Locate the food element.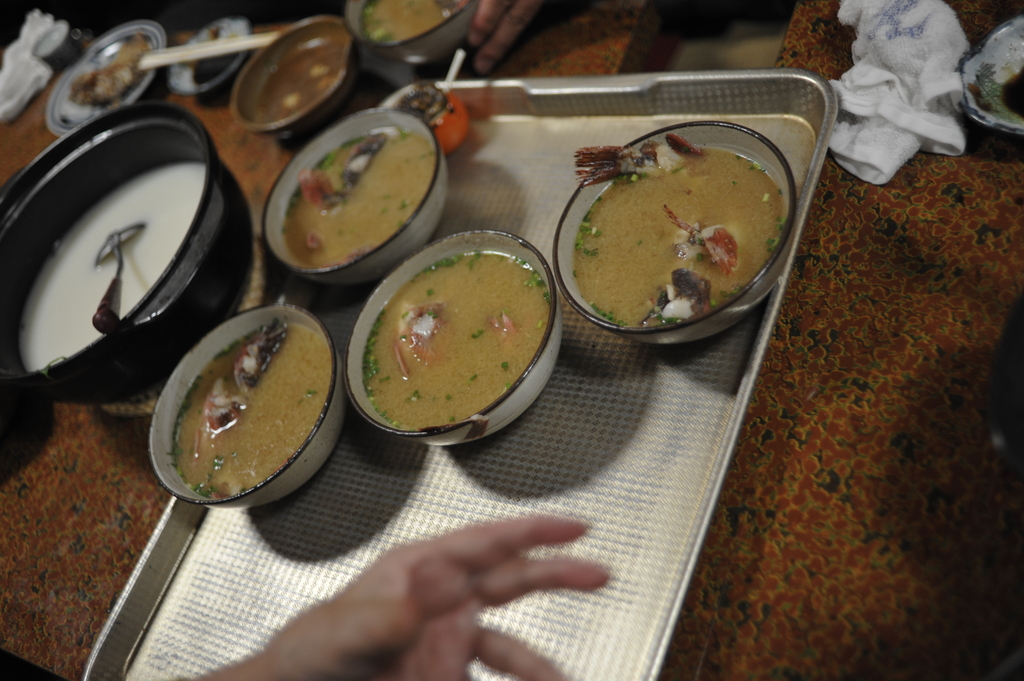
Element bbox: region(67, 35, 152, 110).
